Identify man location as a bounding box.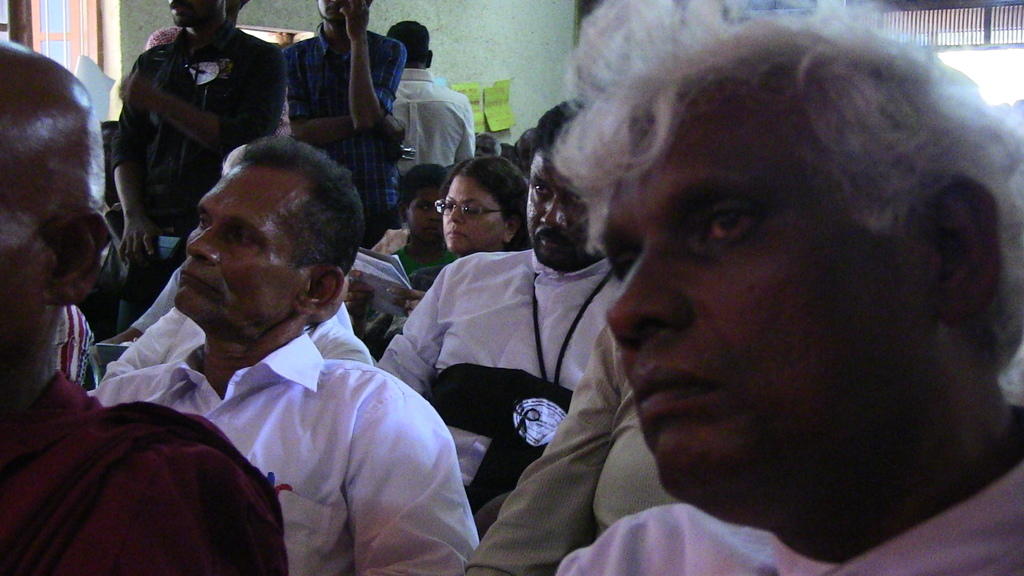
l=283, t=0, r=409, b=248.
